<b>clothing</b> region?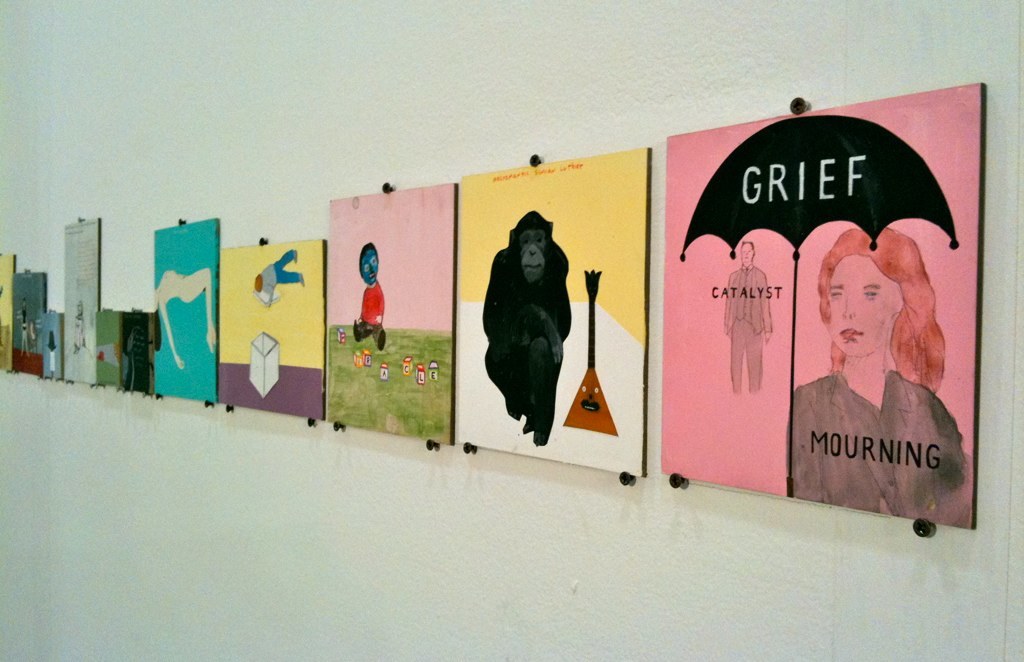
x1=788 y1=367 x2=968 y2=516
